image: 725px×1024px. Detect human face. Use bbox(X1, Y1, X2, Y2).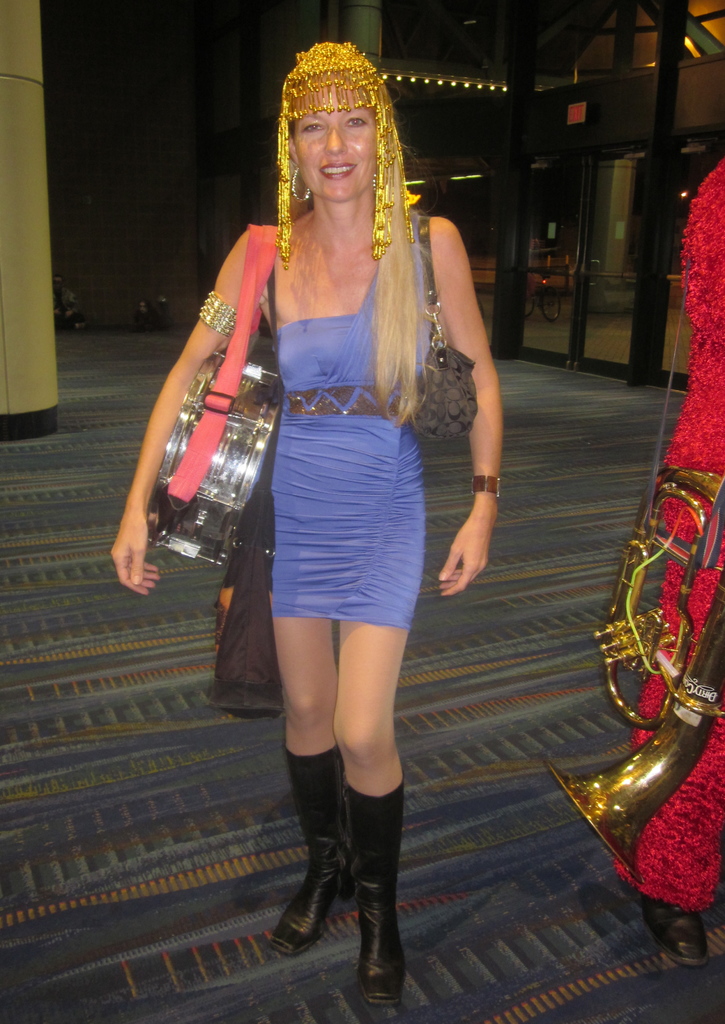
bbox(296, 82, 375, 202).
